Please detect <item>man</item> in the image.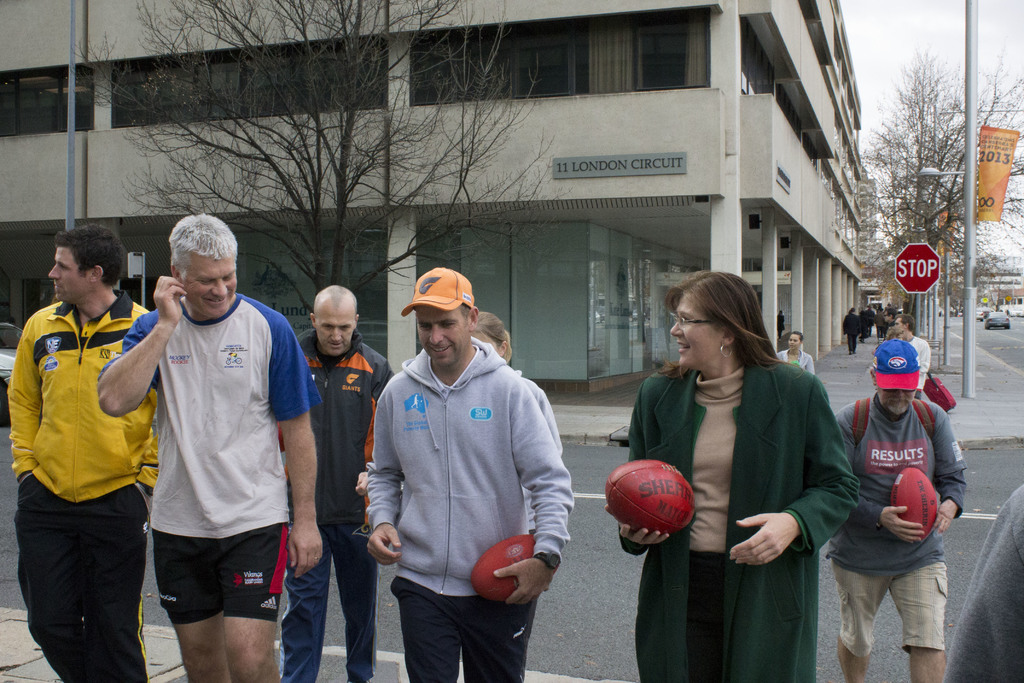
(left=280, top=284, right=395, bottom=682).
